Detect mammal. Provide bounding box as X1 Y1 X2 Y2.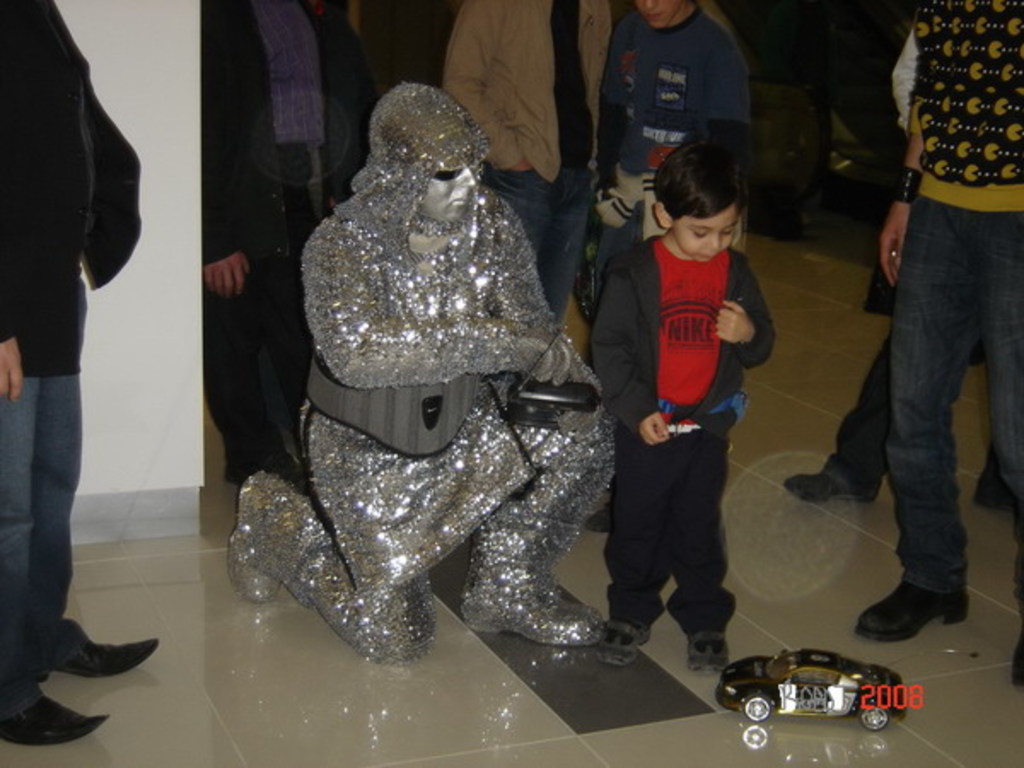
196 0 364 476.
